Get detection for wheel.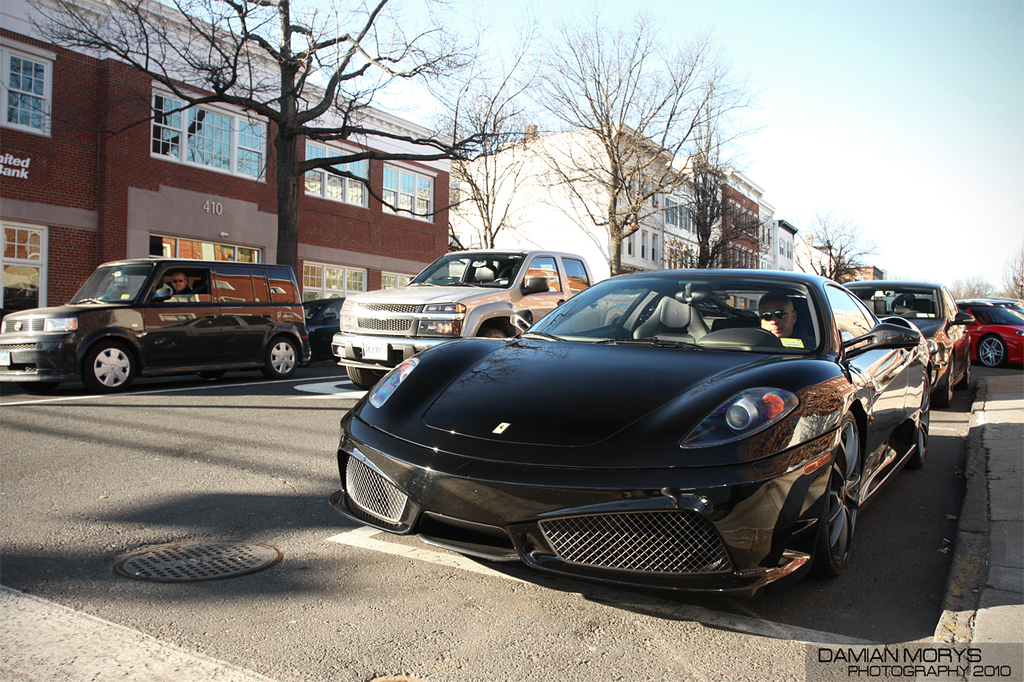
Detection: detection(345, 361, 377, 387).
